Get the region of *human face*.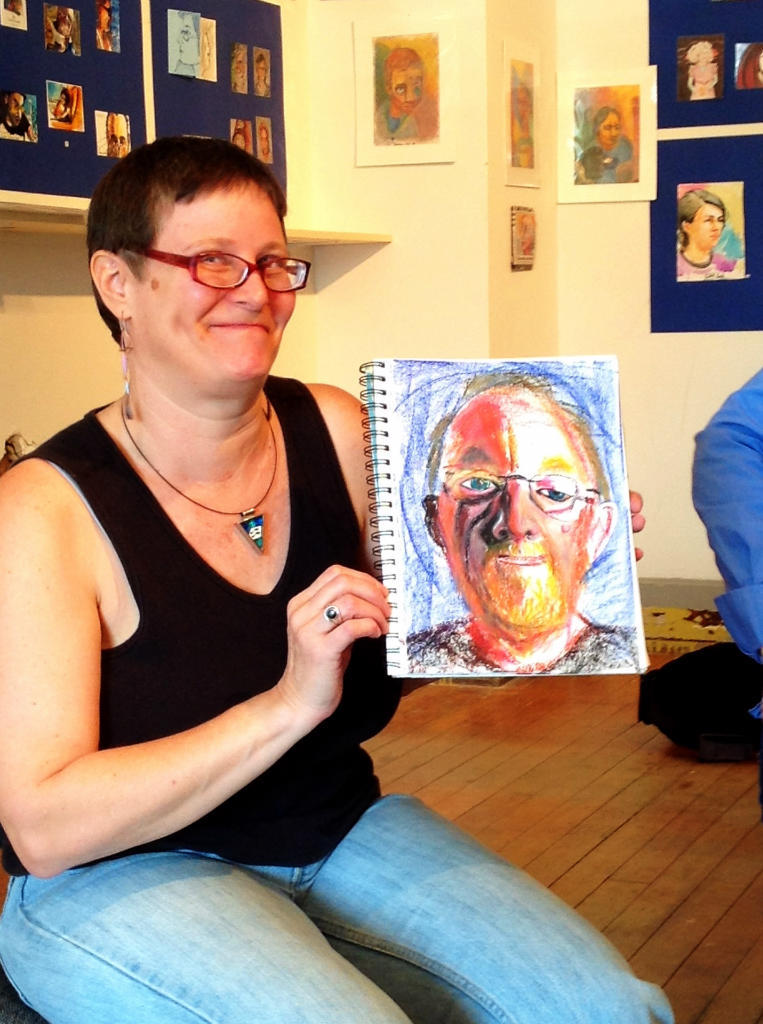
(left=106, top=109, right=129, bottom=153).
